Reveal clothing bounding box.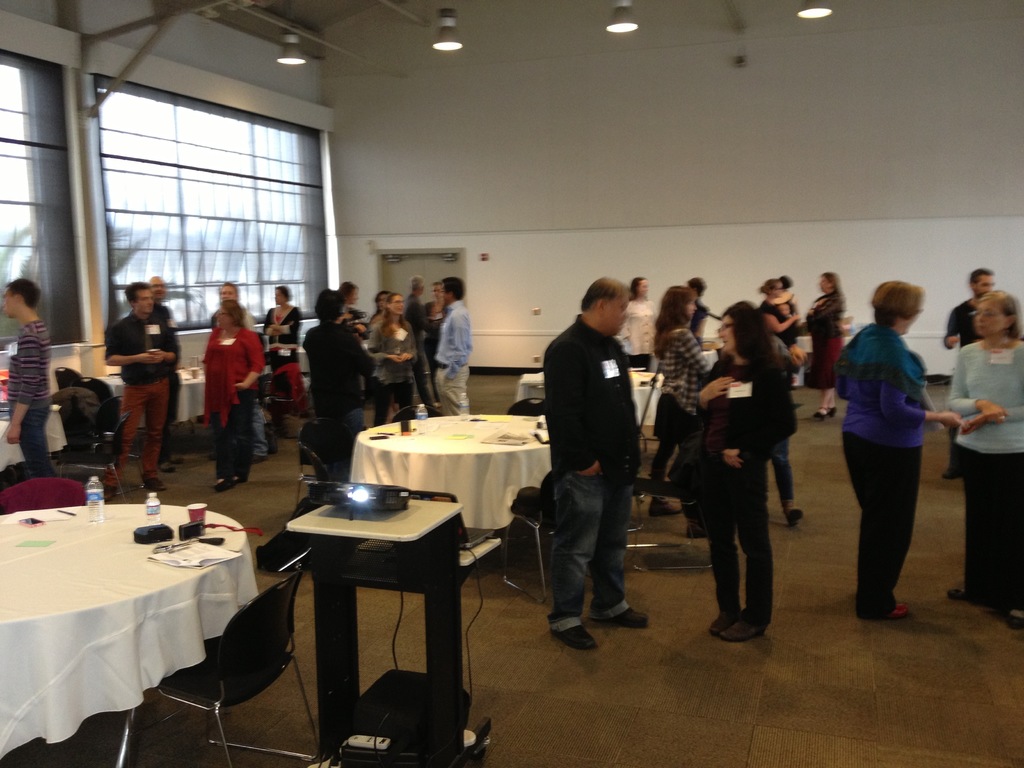
Revealed: (left=375, top=384, right=421, bottom=430).
